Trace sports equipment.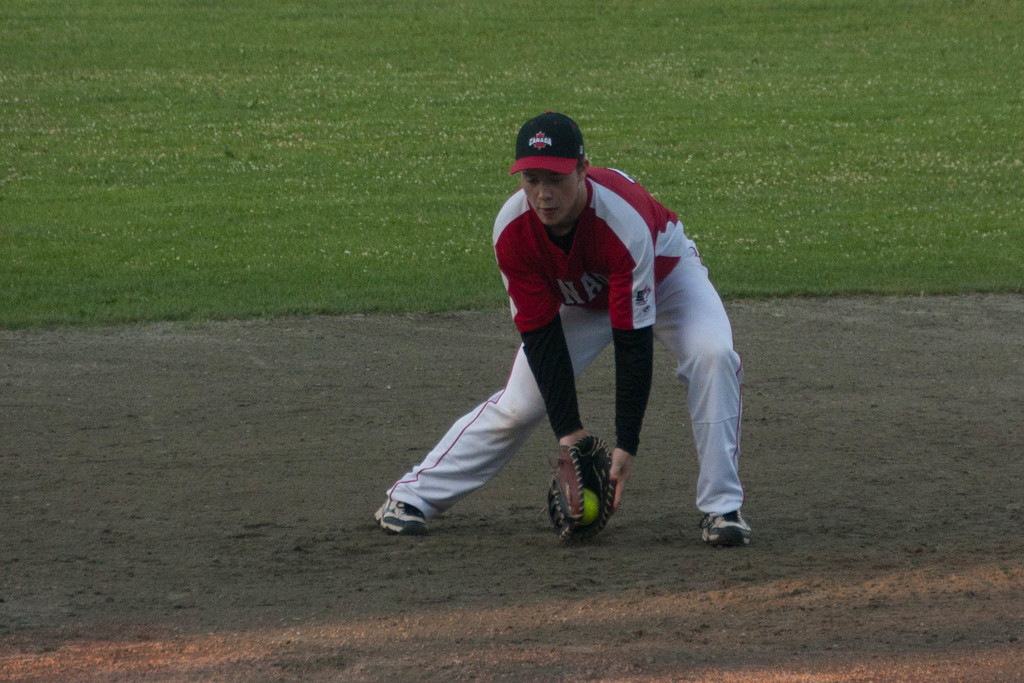
Traced to left=375, top=498, right=429, bottom=531.
